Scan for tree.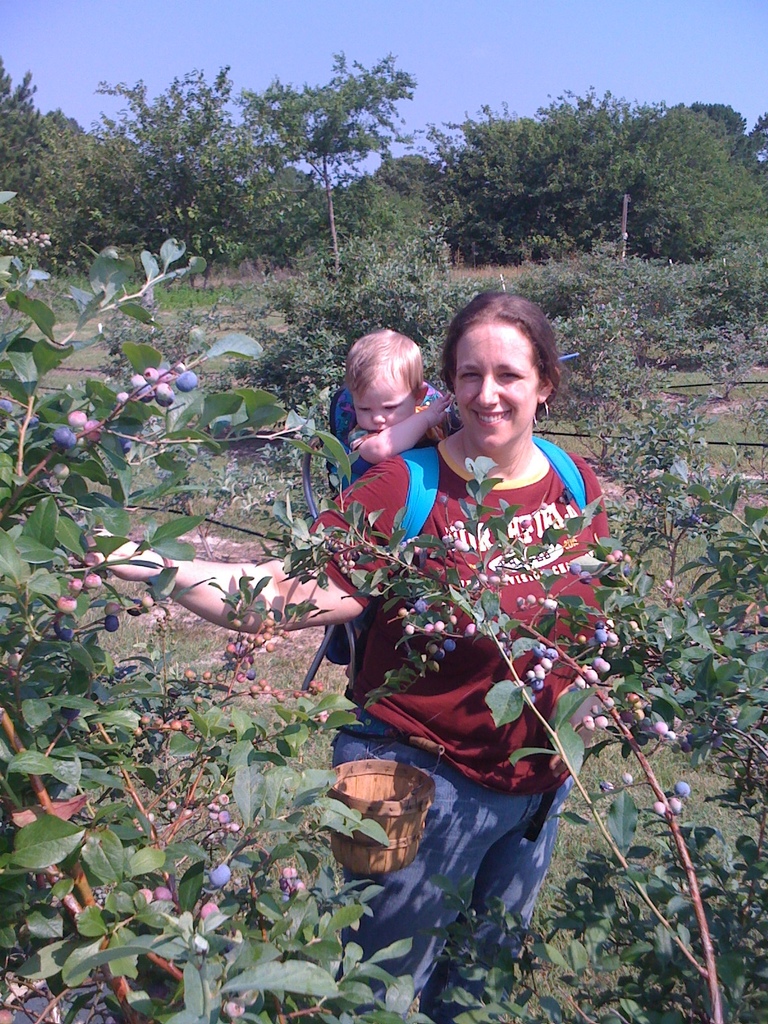
Scan result: locate(0, 60, 55, 204).
